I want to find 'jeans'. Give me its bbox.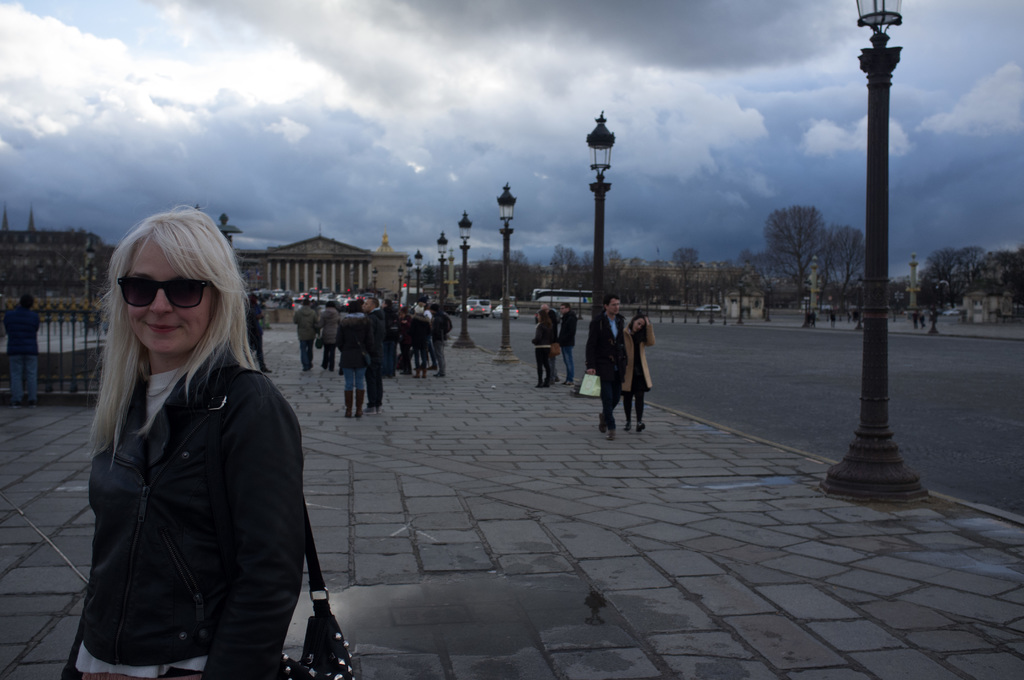
locate(343, 367, 365, 392).
